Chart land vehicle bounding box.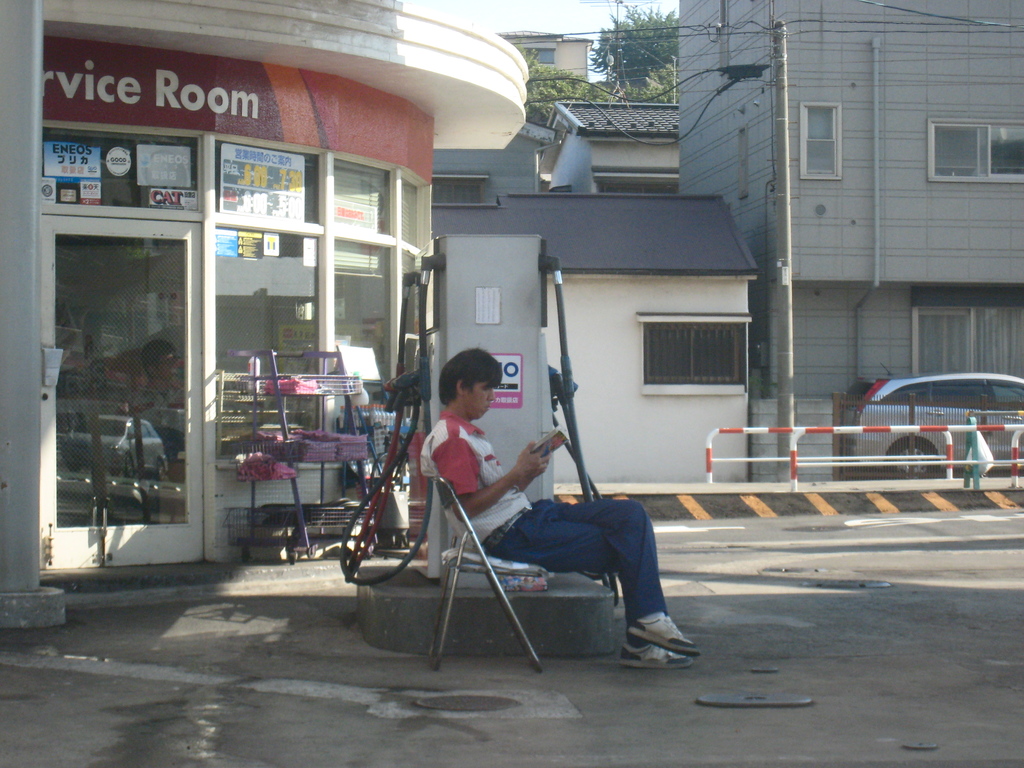
Charted: {"left": 840, "top": 363, "right": 1022, "bottom": 483}.
